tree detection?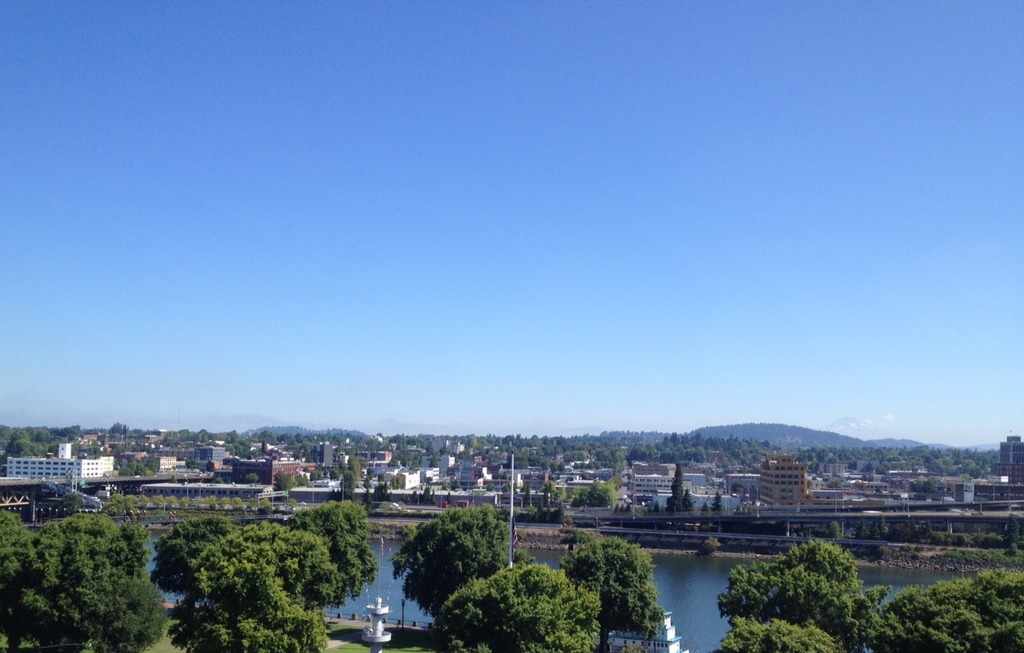
select_region(181, 519, 352, 652)
